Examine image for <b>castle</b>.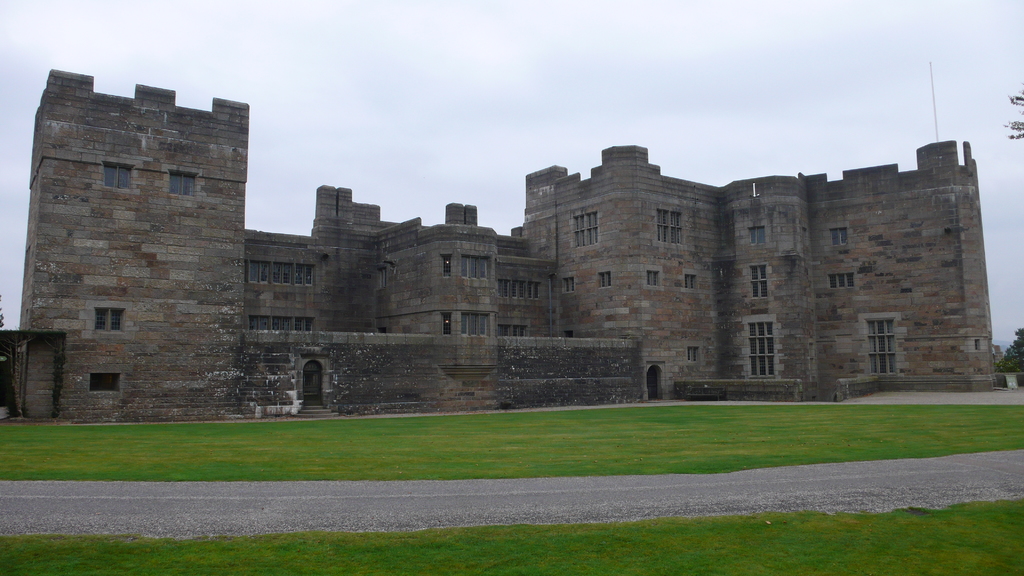
Examination result: rect(31, 74, 1000, 419).
